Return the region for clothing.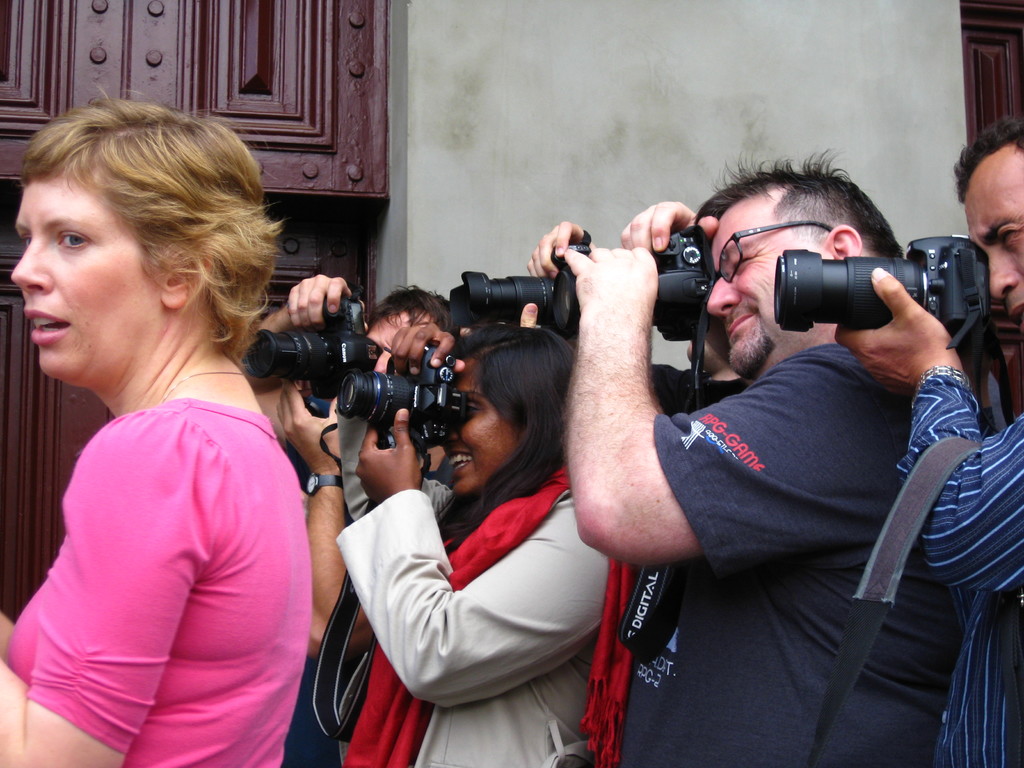
bbox=(330, 451, 639, 767).
